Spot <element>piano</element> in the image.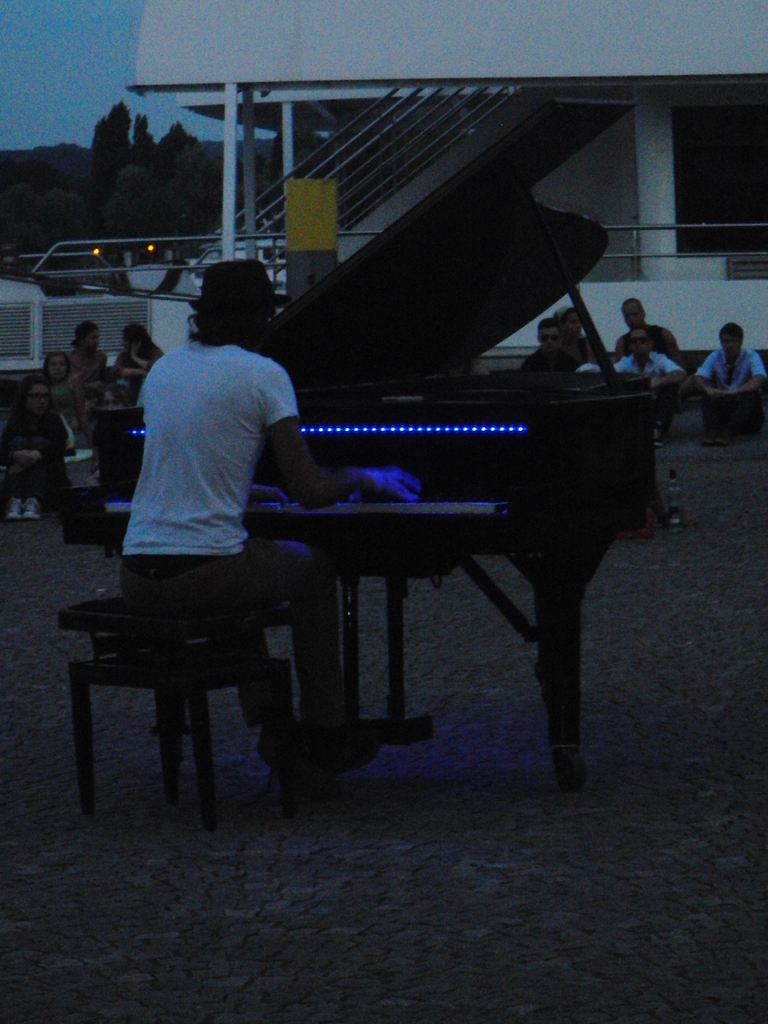
<element>piano</element> found at bbox=(158, 175, 691, 789).
